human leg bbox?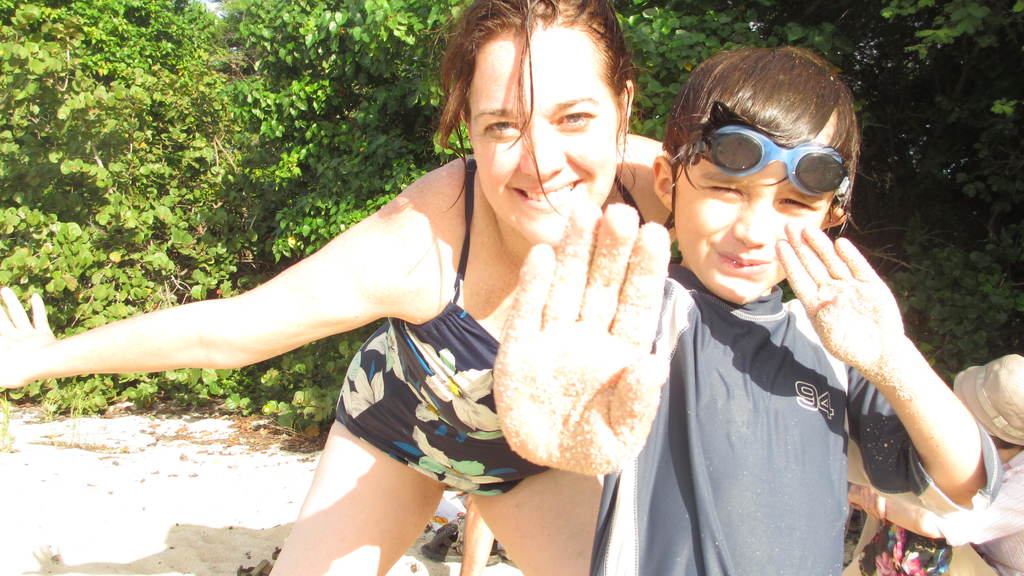
x1=839 y1=519 x2=995 y2=574
